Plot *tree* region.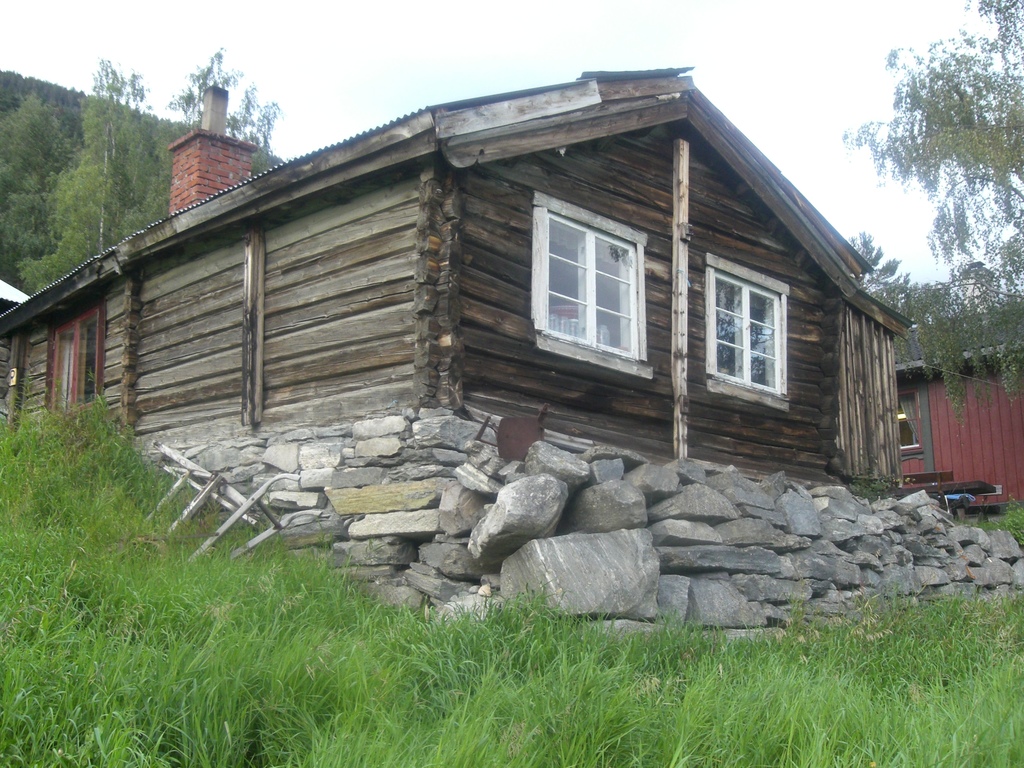
Plotted at l=845, t=0, r=1023, b=426.
